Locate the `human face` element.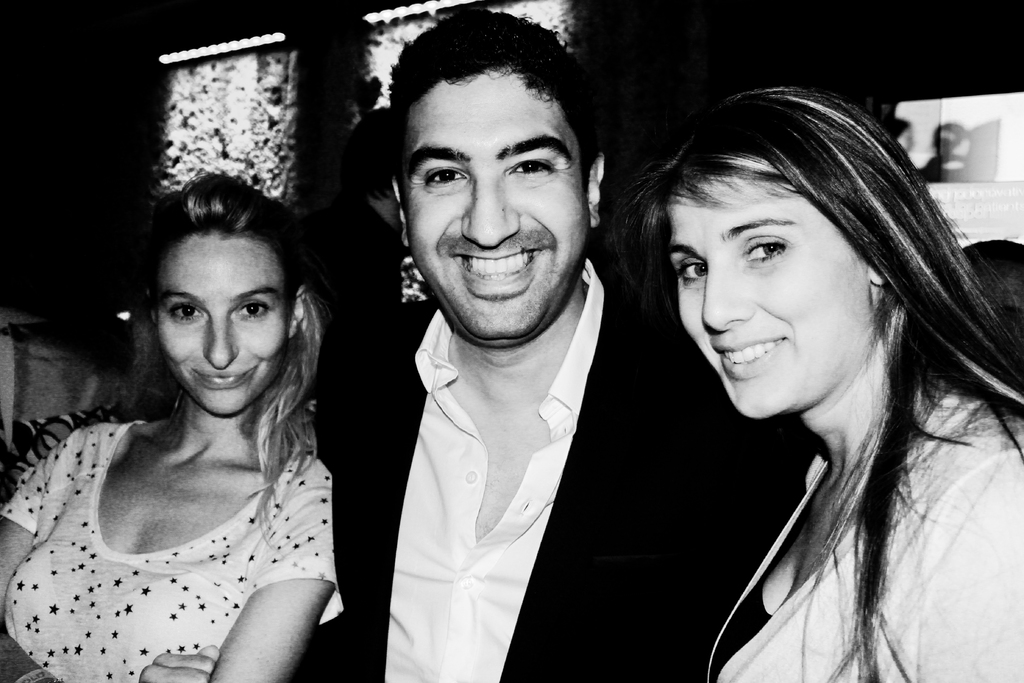
Element bbox: 664, 178, 867, 420.
